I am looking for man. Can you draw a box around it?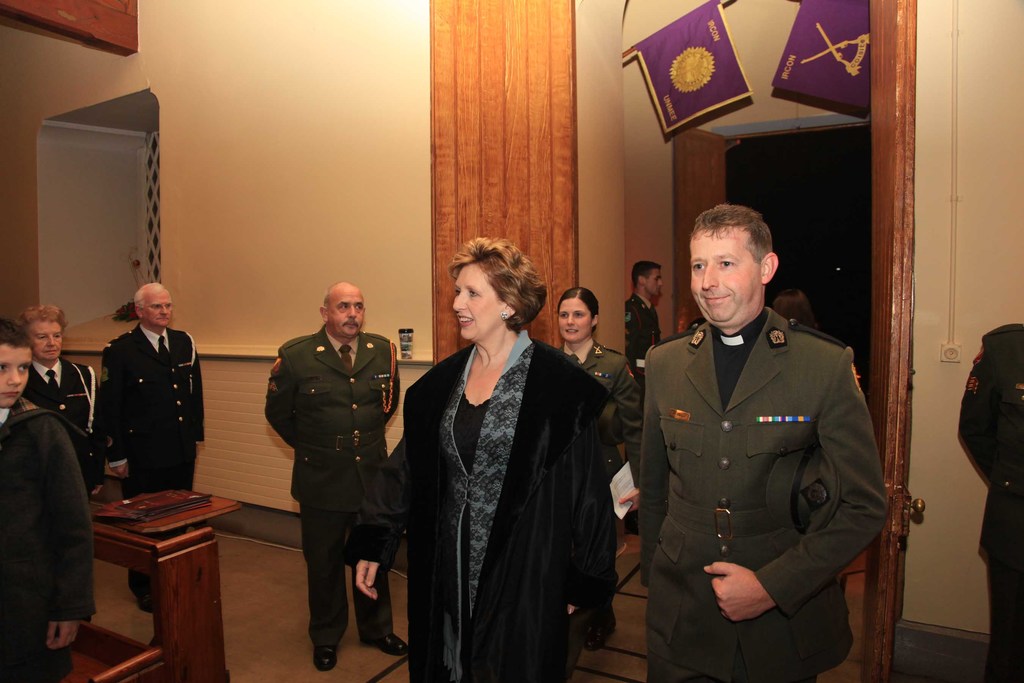
Sure, the bounding box is crop(624, 199, 894, 669).
